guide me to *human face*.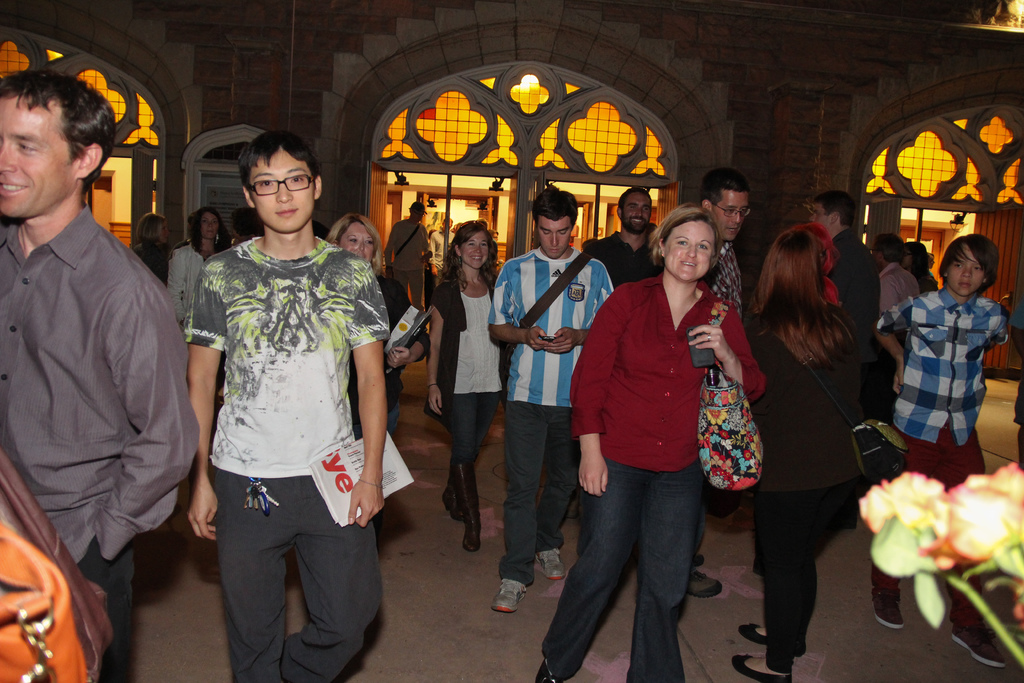
Guidance: 712/190/749/233.
